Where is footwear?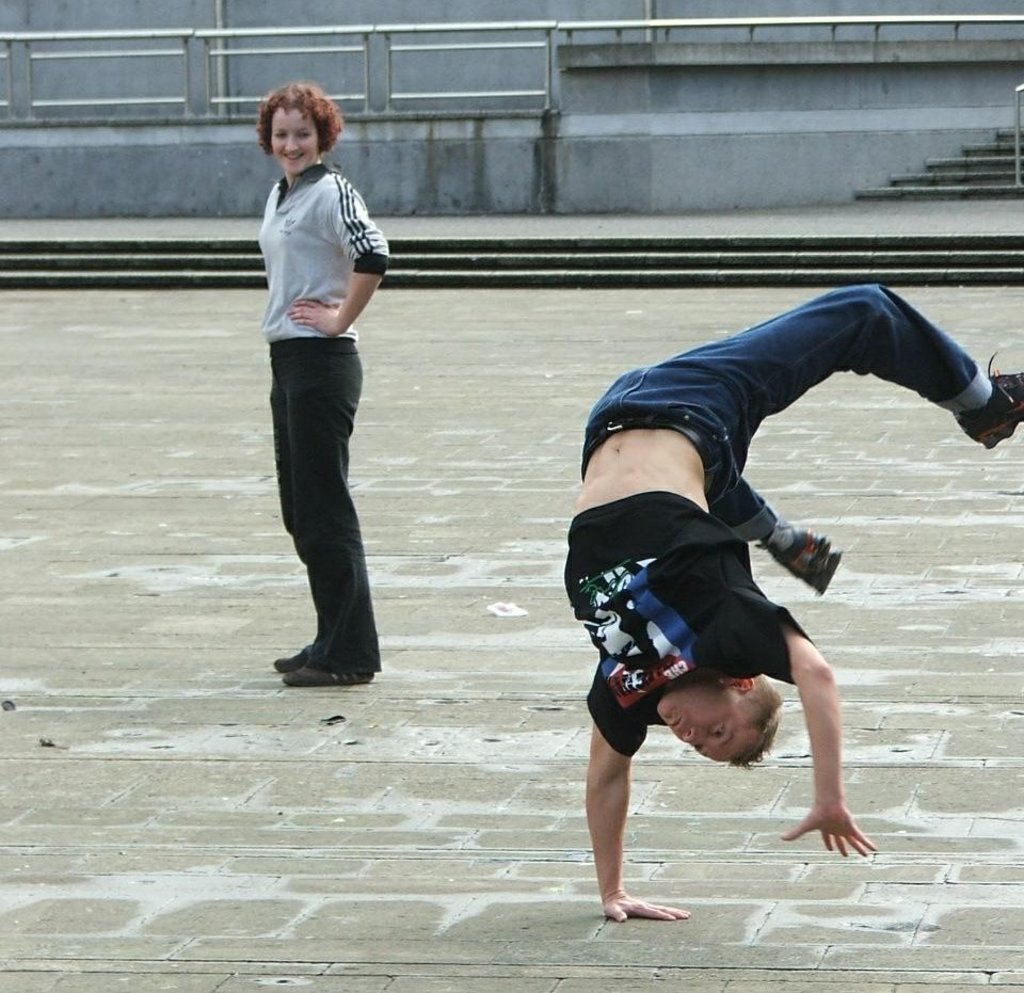
bbox=[955, 349, 1022, 452].
